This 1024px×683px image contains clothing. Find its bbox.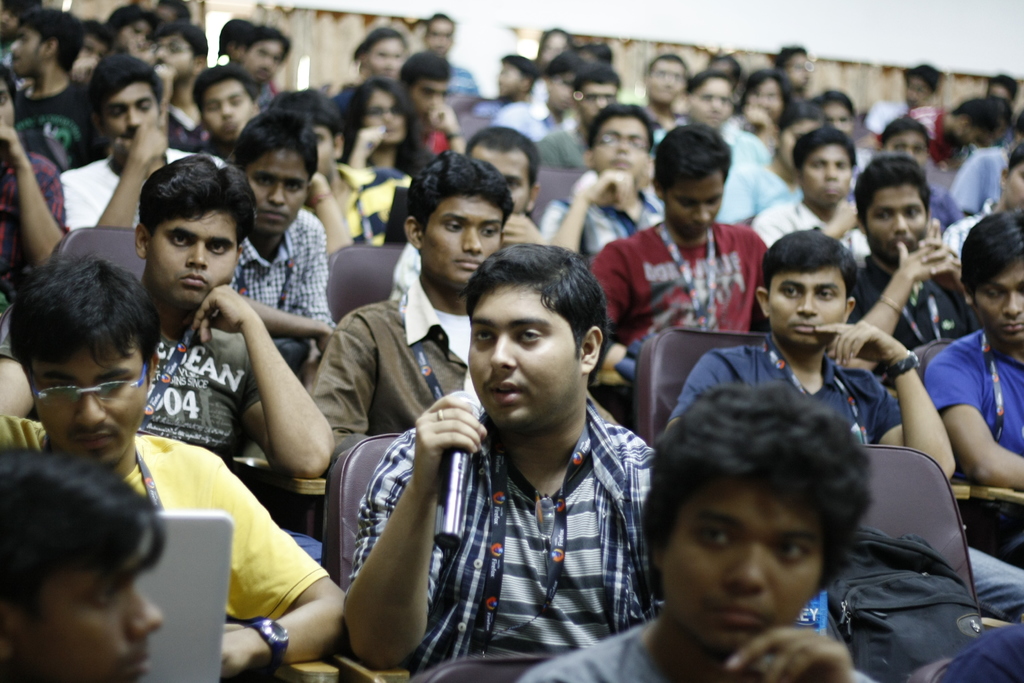
[left=4, top=70, right=97, bottom=168].
